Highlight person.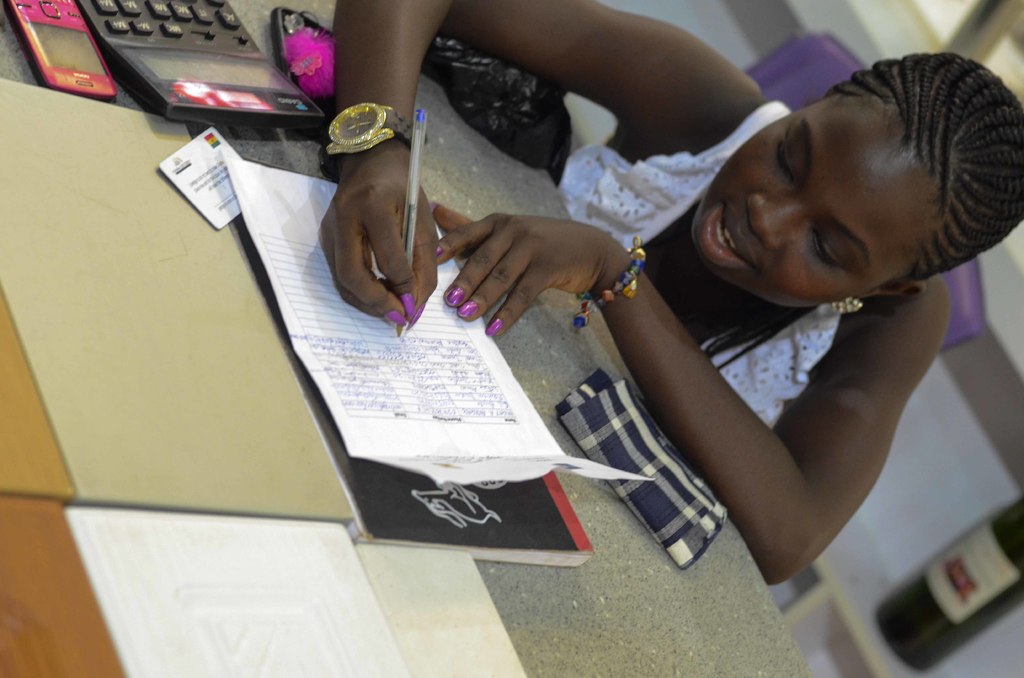
Highlighted region: 331,0,1023,584.
